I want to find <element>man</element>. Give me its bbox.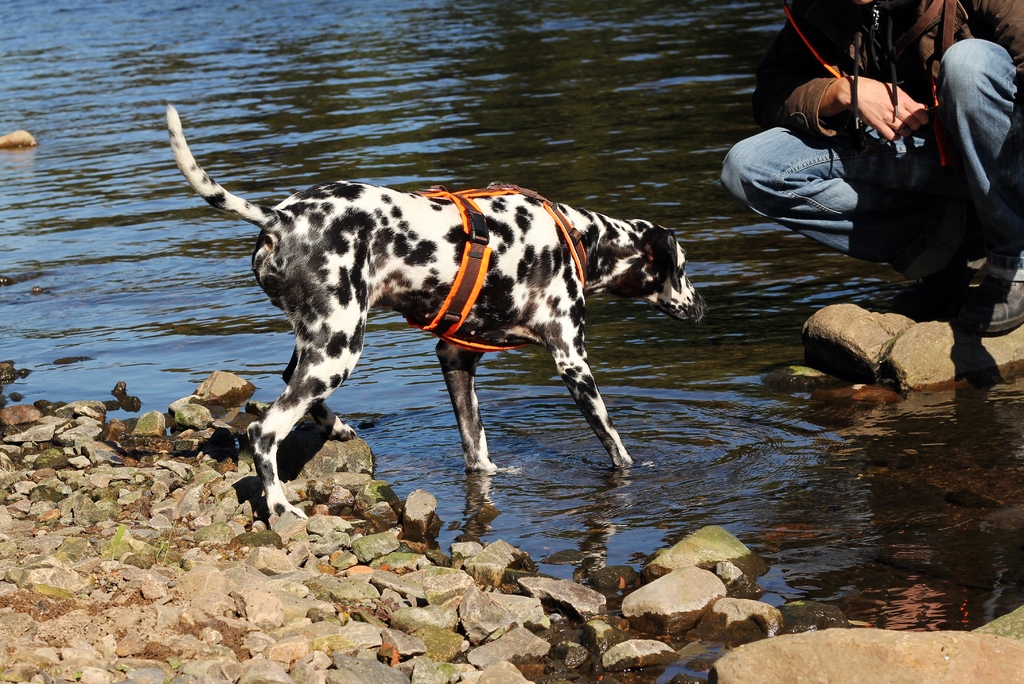
[left=683, top=39, right=1012, bottom=326].
